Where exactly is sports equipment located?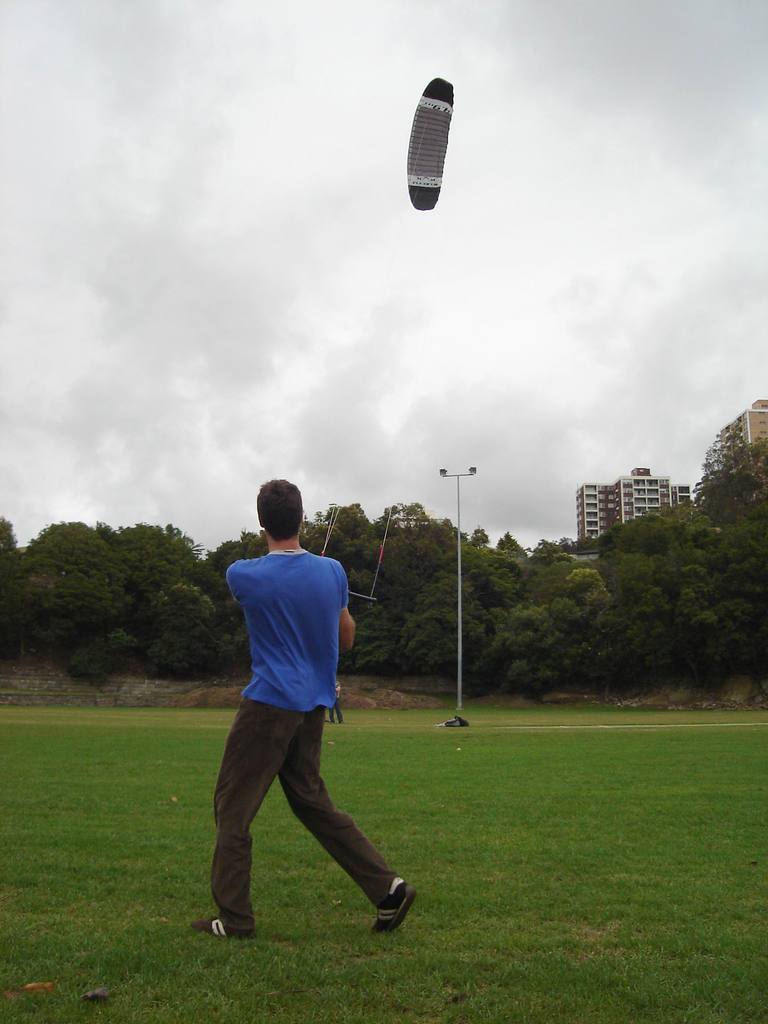
Its bounding box is 374/877/422/932.
